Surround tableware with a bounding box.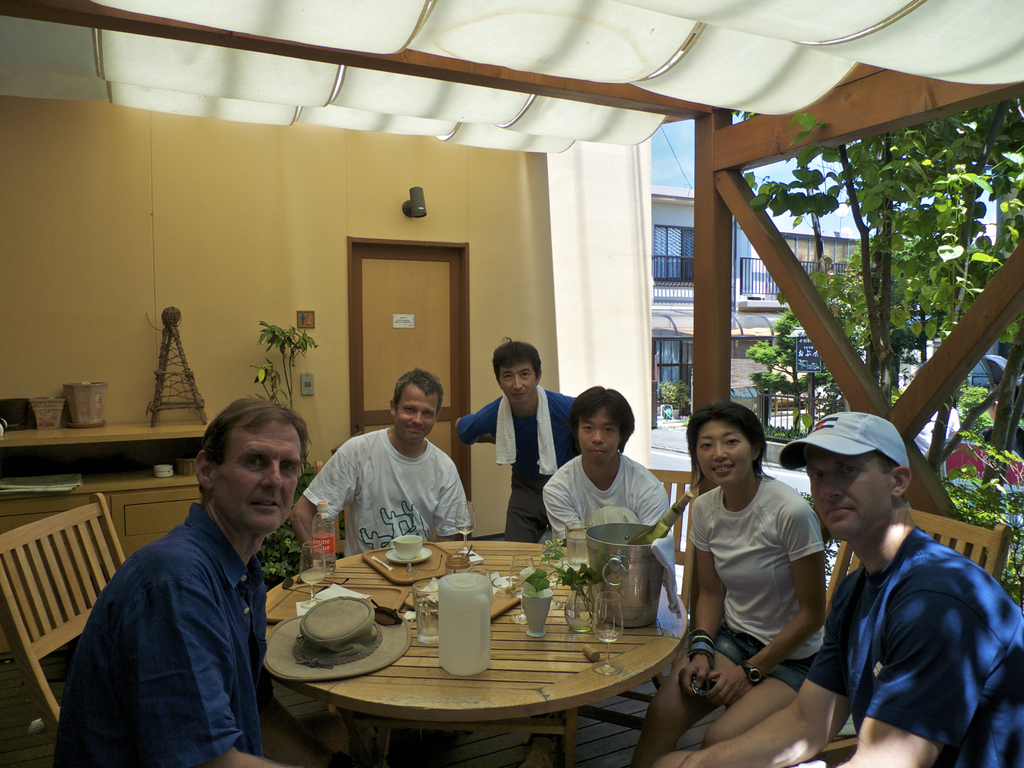
<bbox>570, 520, 589, 570</bbox>.
